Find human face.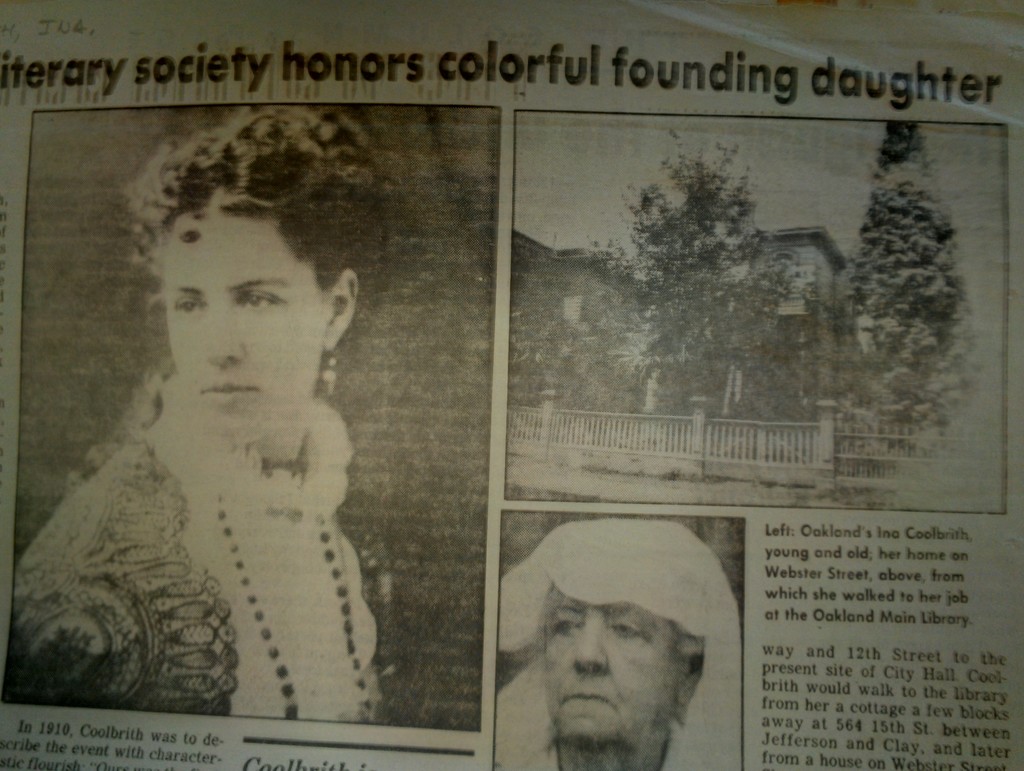
select_region(164, 211, 332, 443).
